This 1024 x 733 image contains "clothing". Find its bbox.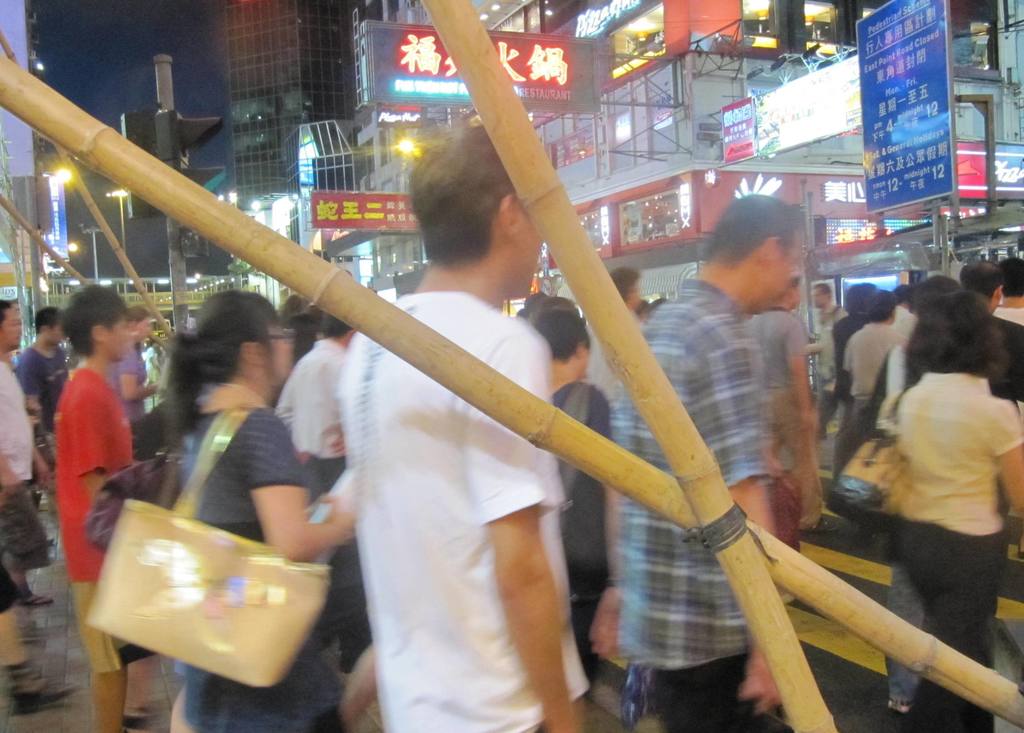
[60,350,129,711].
